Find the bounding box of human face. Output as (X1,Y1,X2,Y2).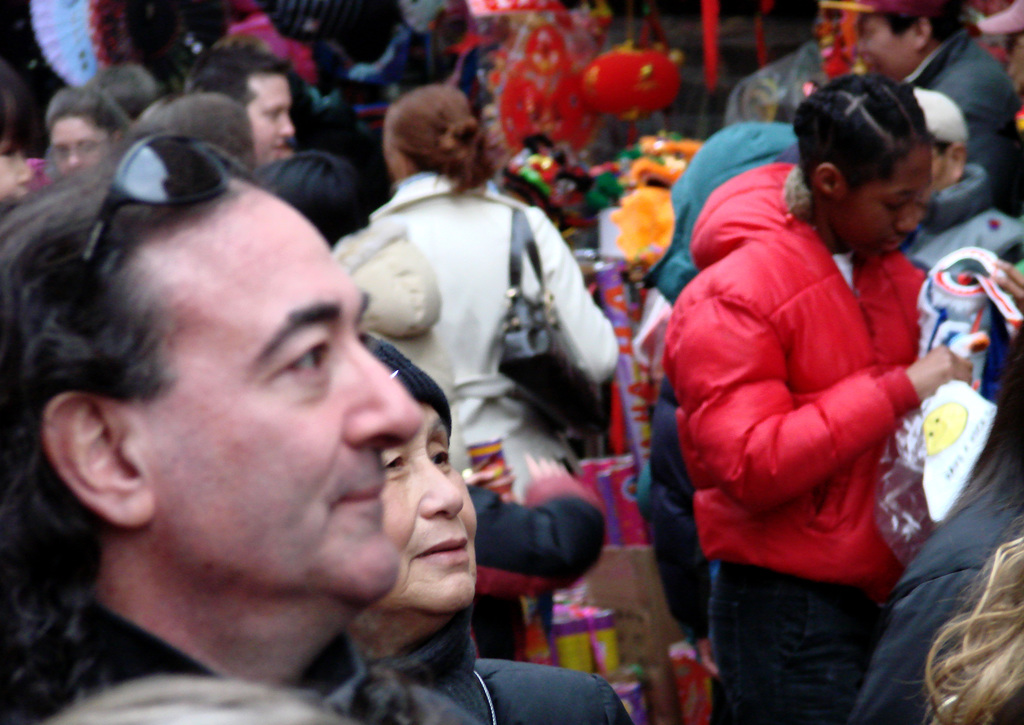
(854,13,919,83).
